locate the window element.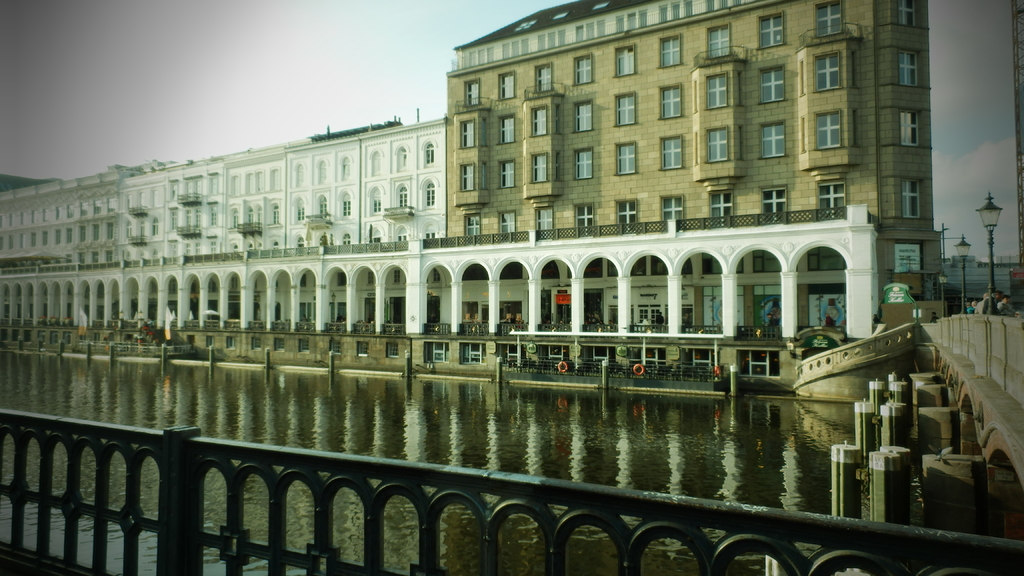
Element bbox: {"left": 44, "top": 206, "right": 52, "bottom": 219}.
